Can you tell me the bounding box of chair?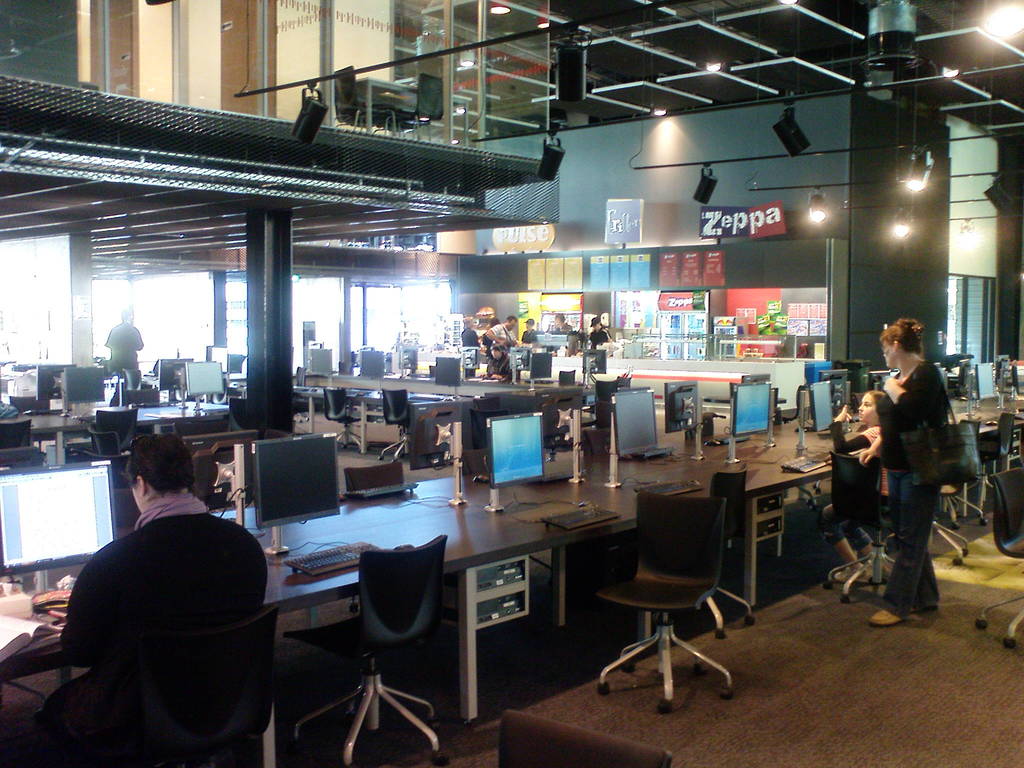
[978,408,1014,465].
